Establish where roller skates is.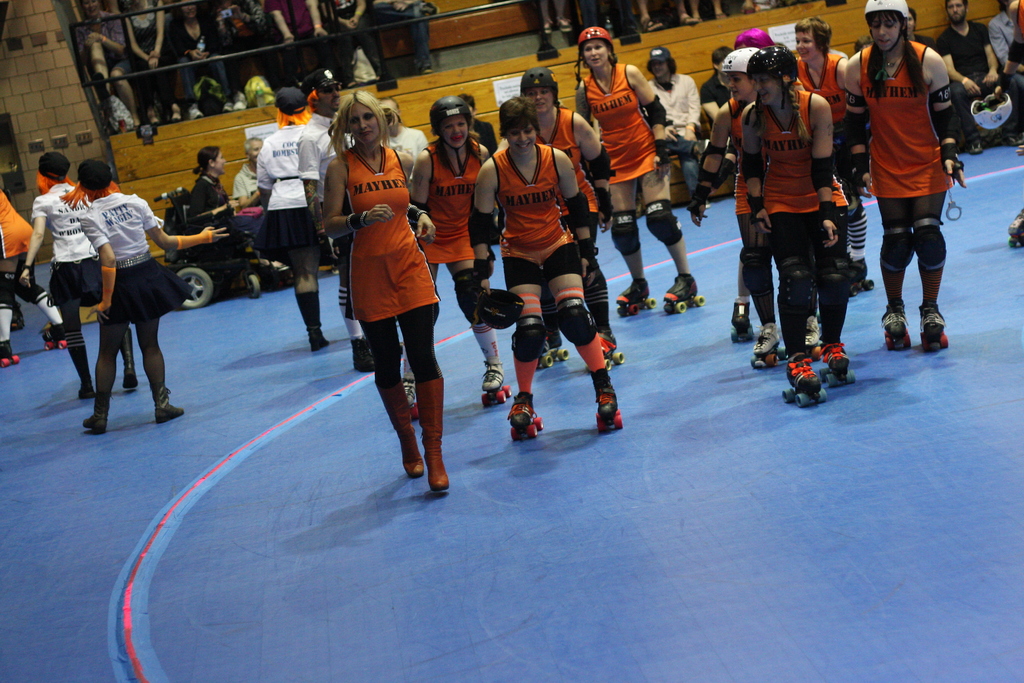
Established at select_region(596, 390, 623, 433).
